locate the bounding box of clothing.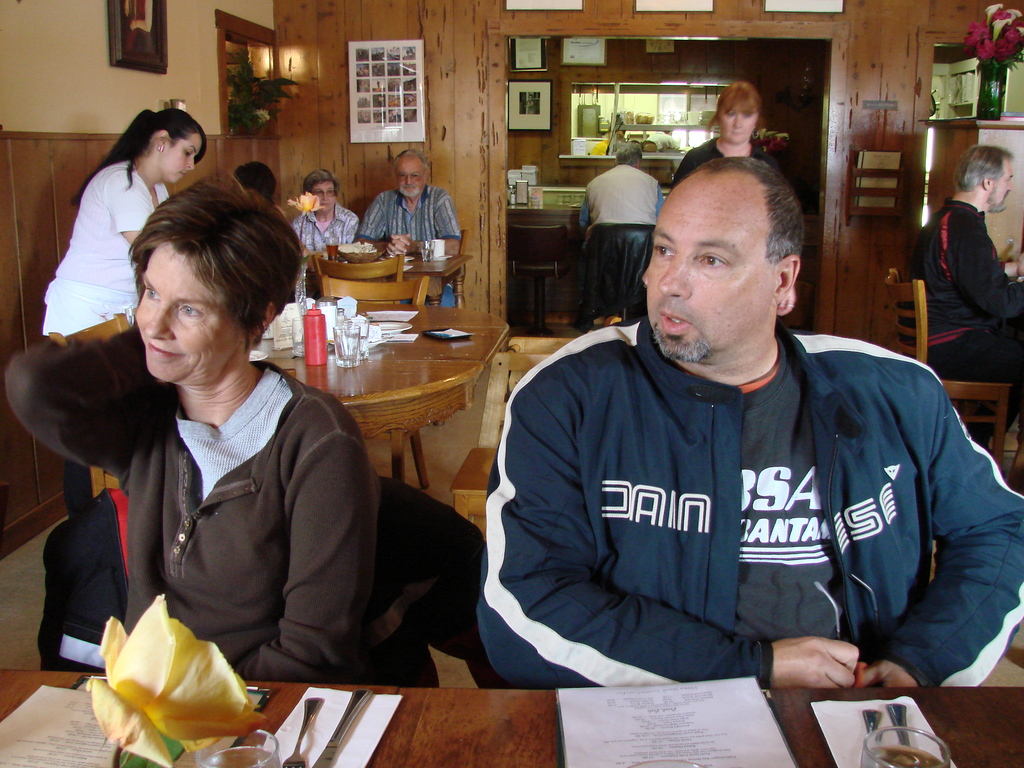
Bounding box: 493 302 1007 678.
